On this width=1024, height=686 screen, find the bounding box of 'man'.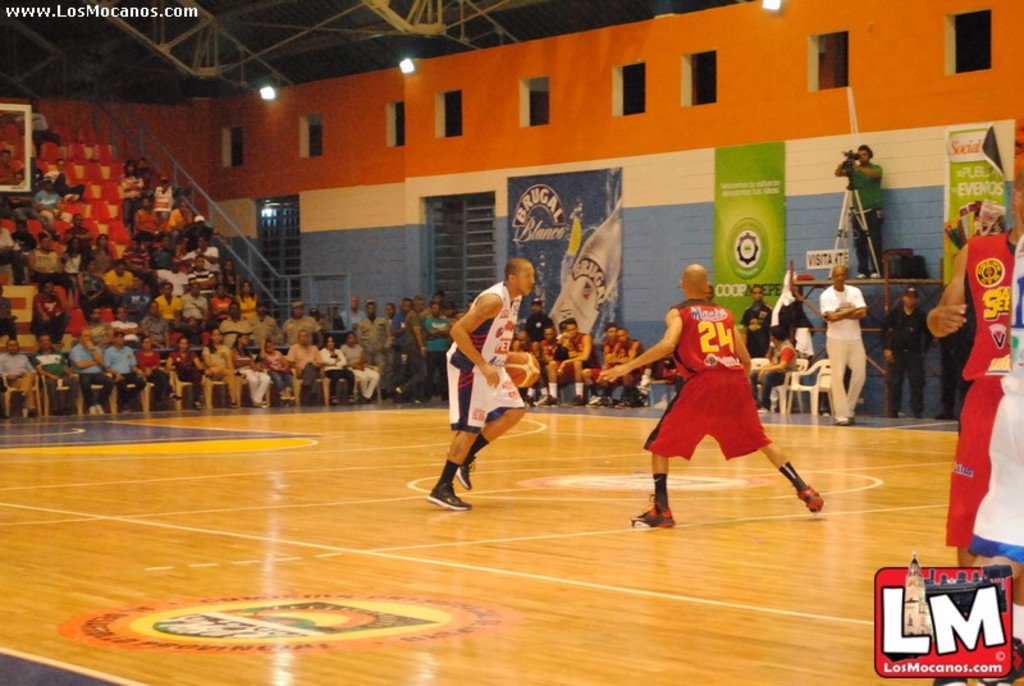
Bounding box: pyautogui.locateOnScreen(589, 262, 837, 536).
